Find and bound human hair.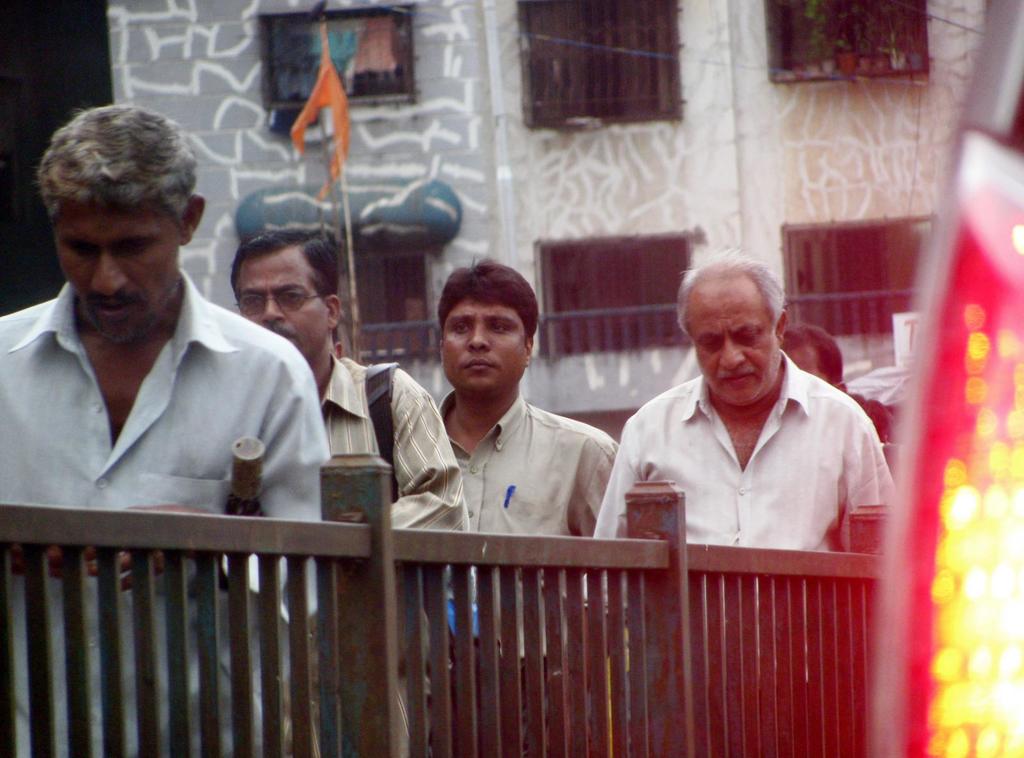
Bound: <region>228, 225, 339, 301</region>.
